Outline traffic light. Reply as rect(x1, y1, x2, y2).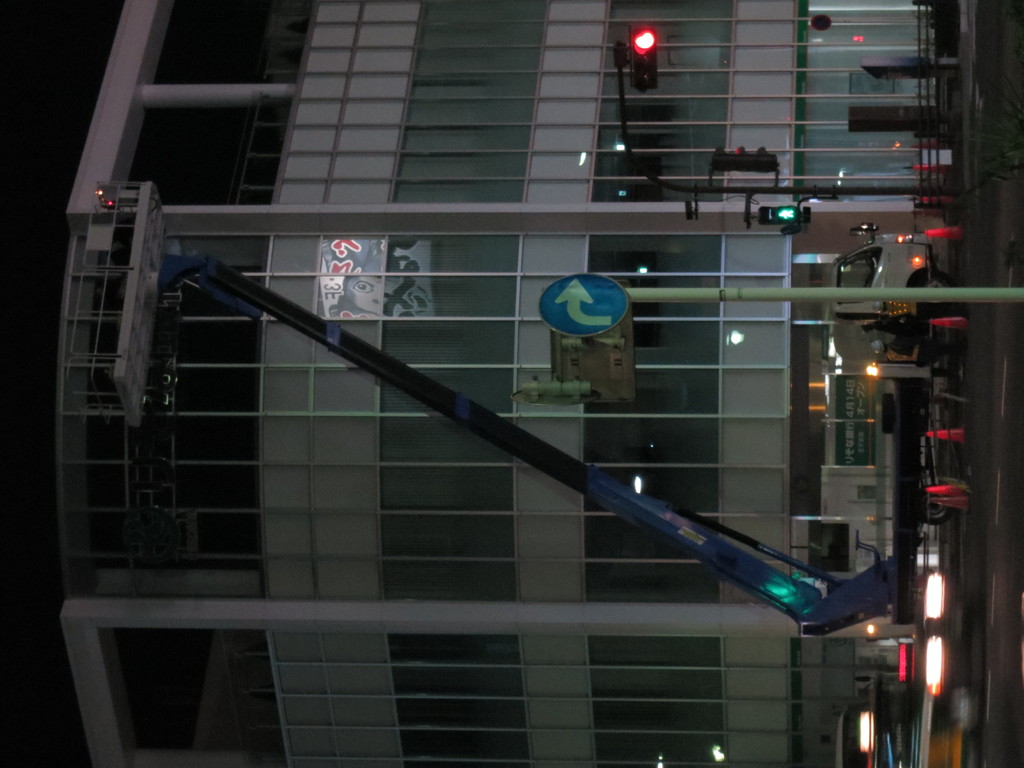
rect(630, 21, 657, 93).
